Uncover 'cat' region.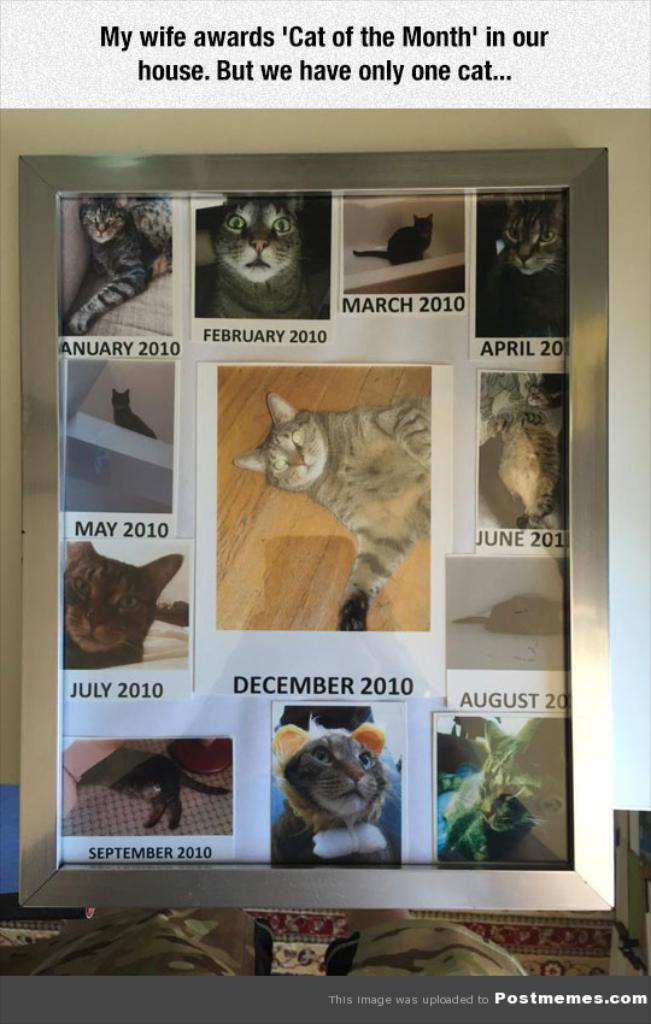
Uncovered: (57,535,186,669).
